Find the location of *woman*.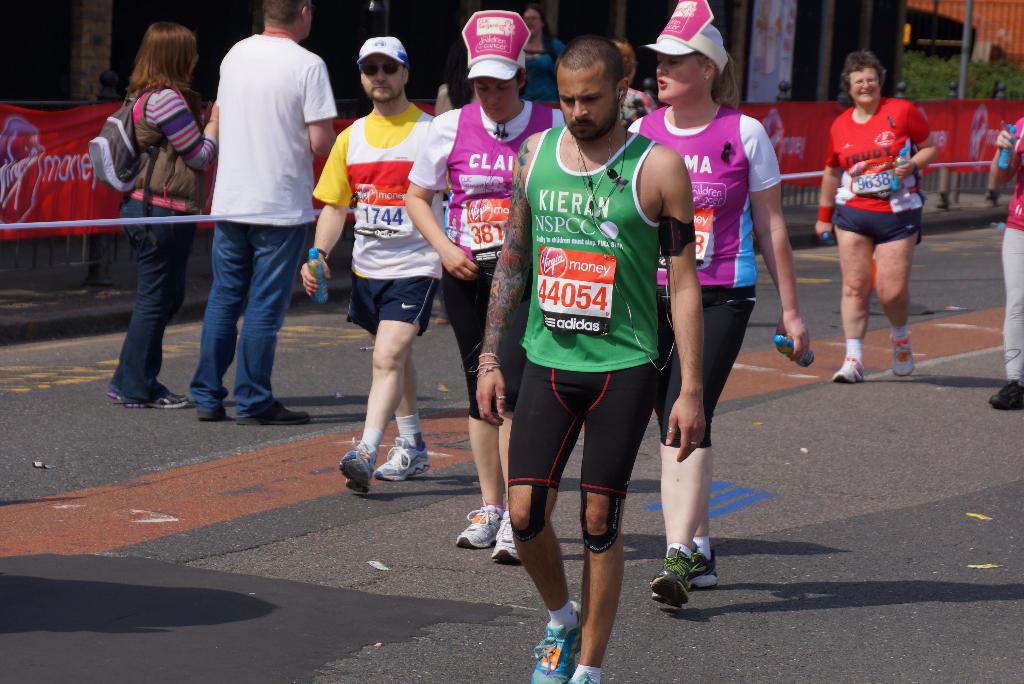
Location: [x1=399, y1=6, x2=564, y2=556].
